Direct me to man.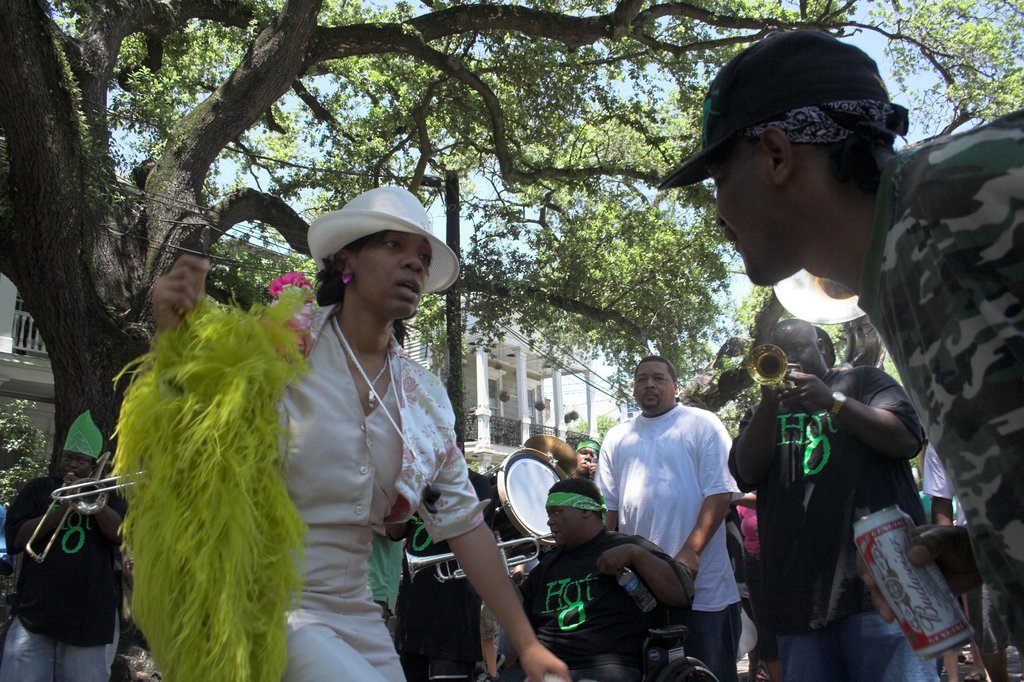
Direction: {"left": 382, "top": 466, "right": 520, "bottom": 681}.
